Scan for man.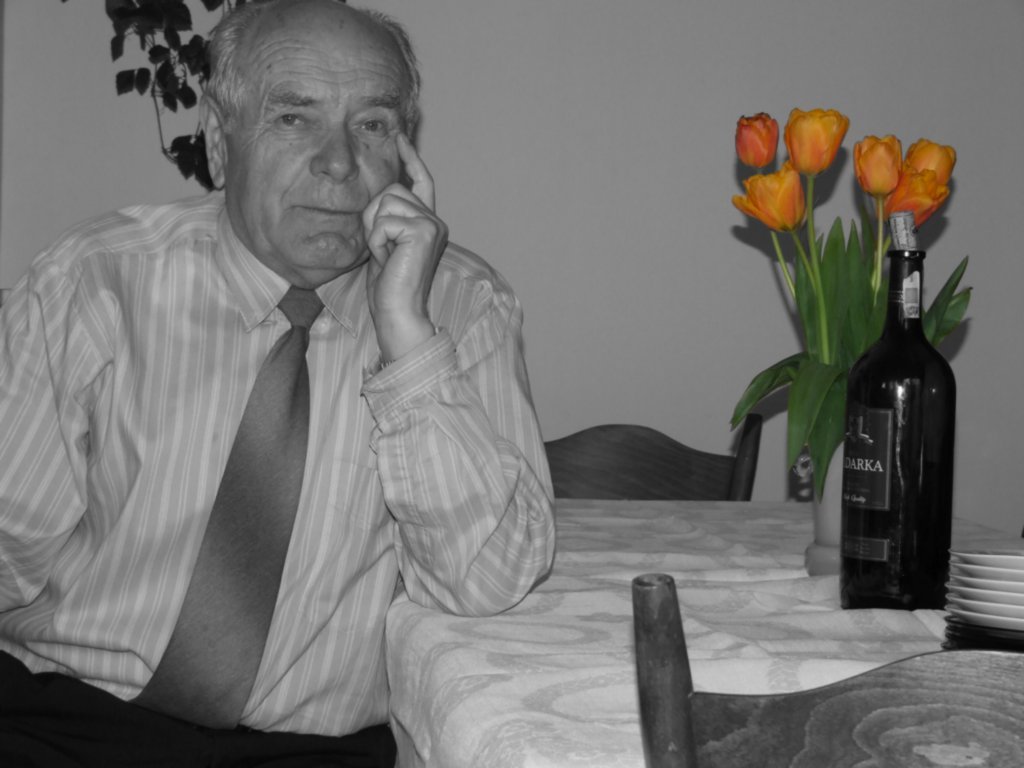
Scan result: rect(0, 0, 599, 753).
